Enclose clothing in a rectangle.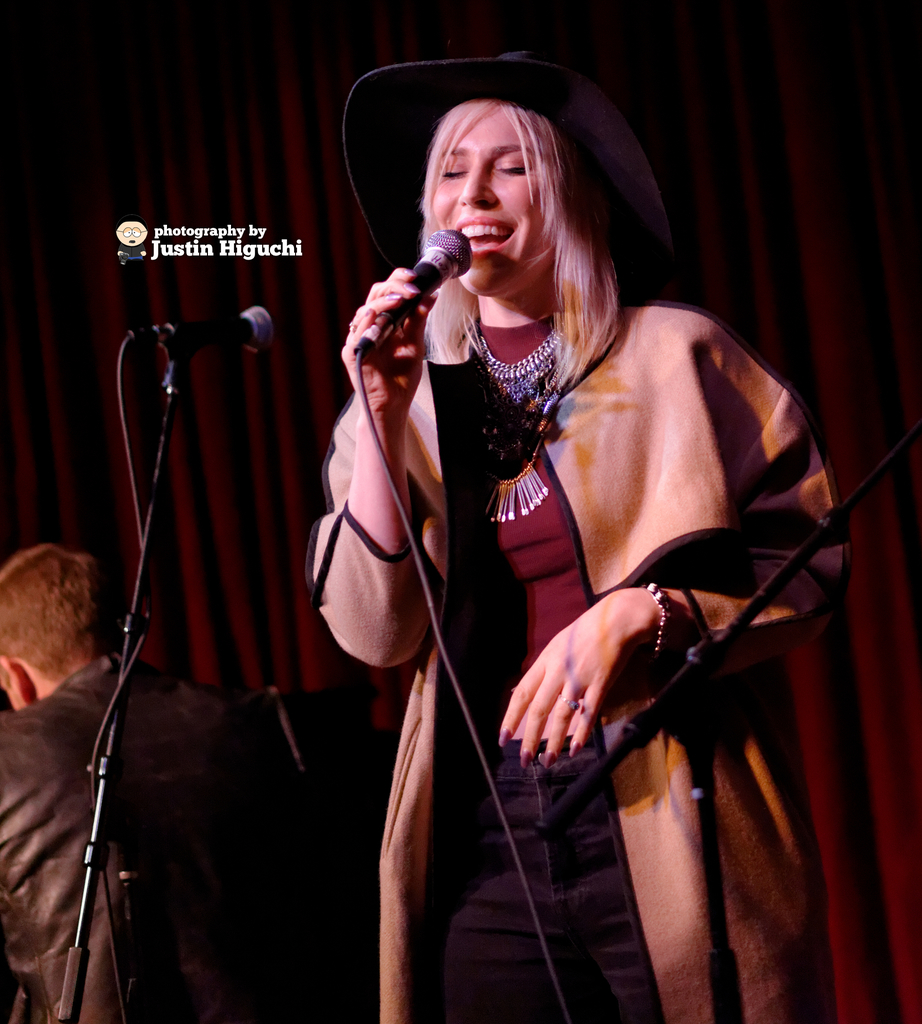
[x1=1, y1=675, x2=339, y2=1023].
